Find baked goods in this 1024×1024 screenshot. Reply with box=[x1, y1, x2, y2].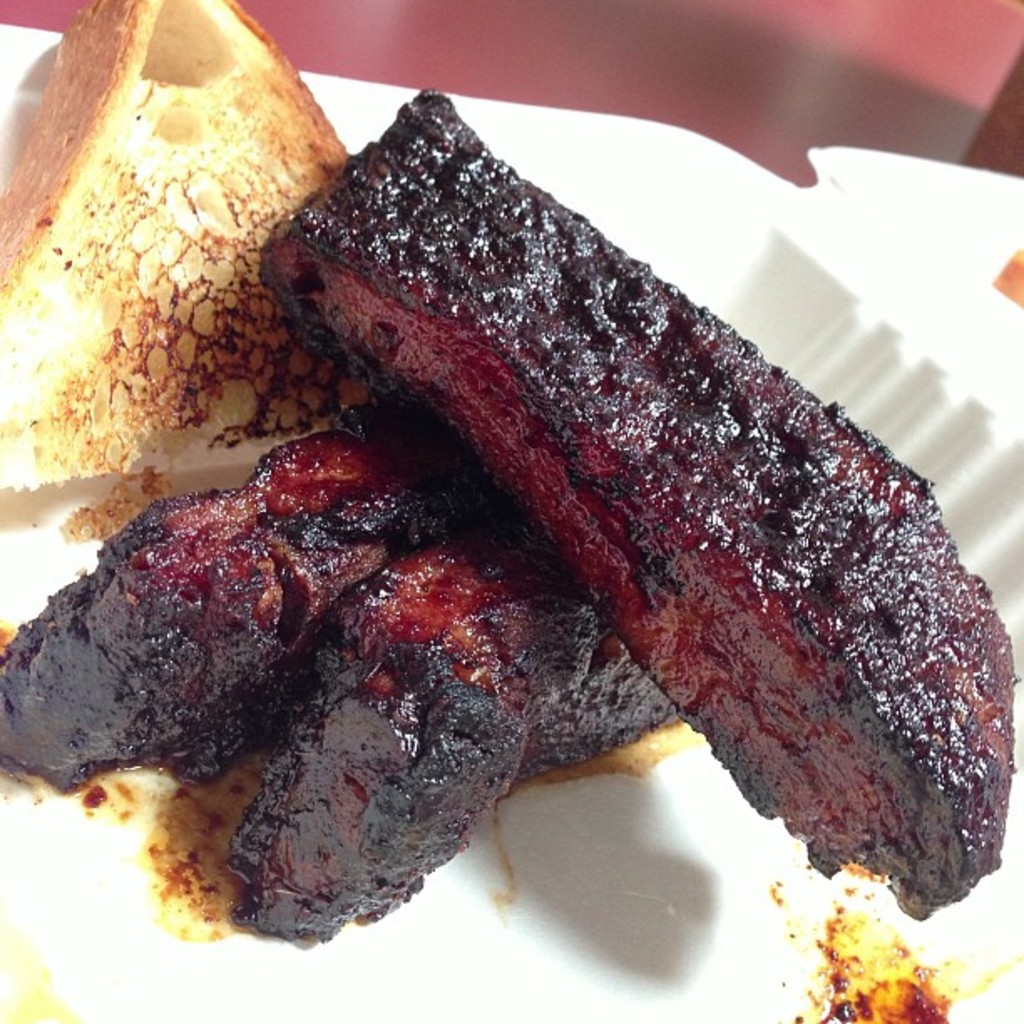
box=[0, 388, 539, 800].
